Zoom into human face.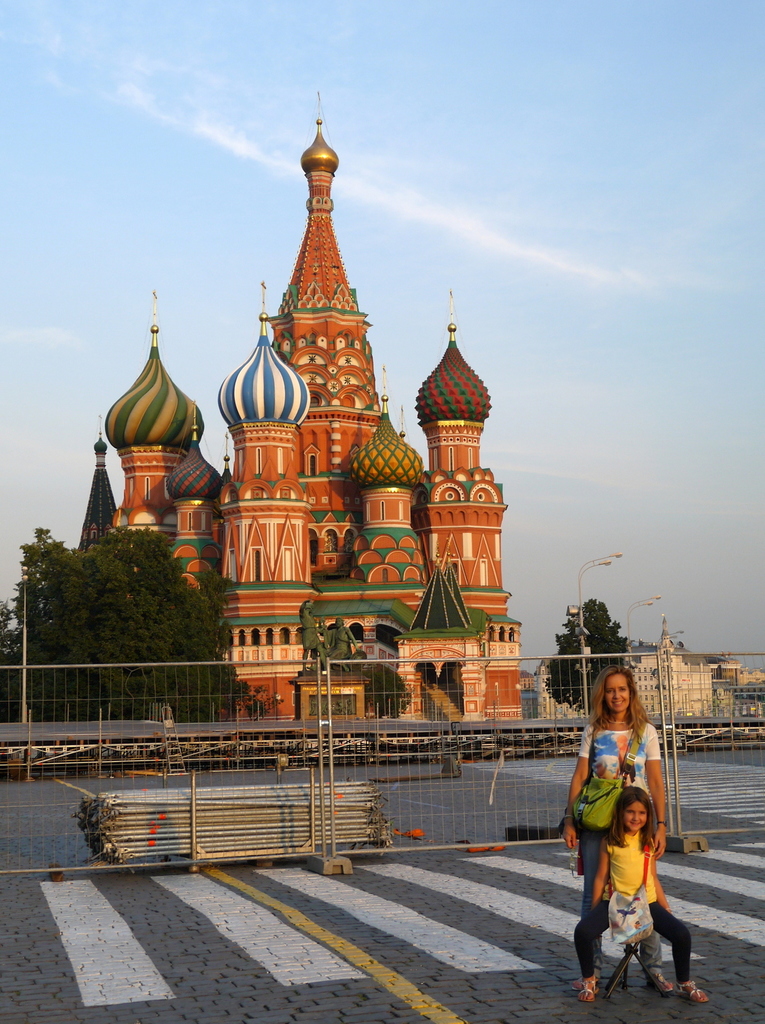
Zoom target: crop(621, 799, 647, 833).
